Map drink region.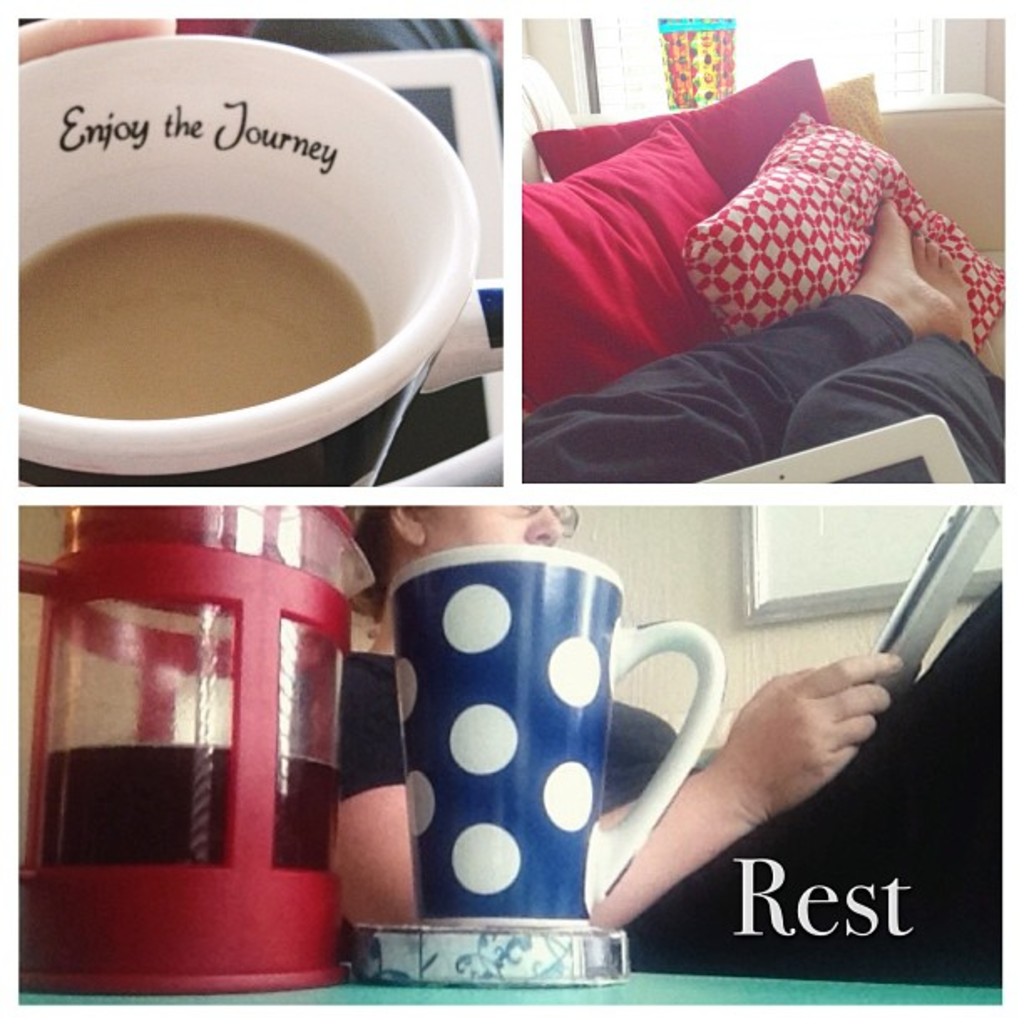
Mapped to left=15, top=201, right=385, bottom=418.
